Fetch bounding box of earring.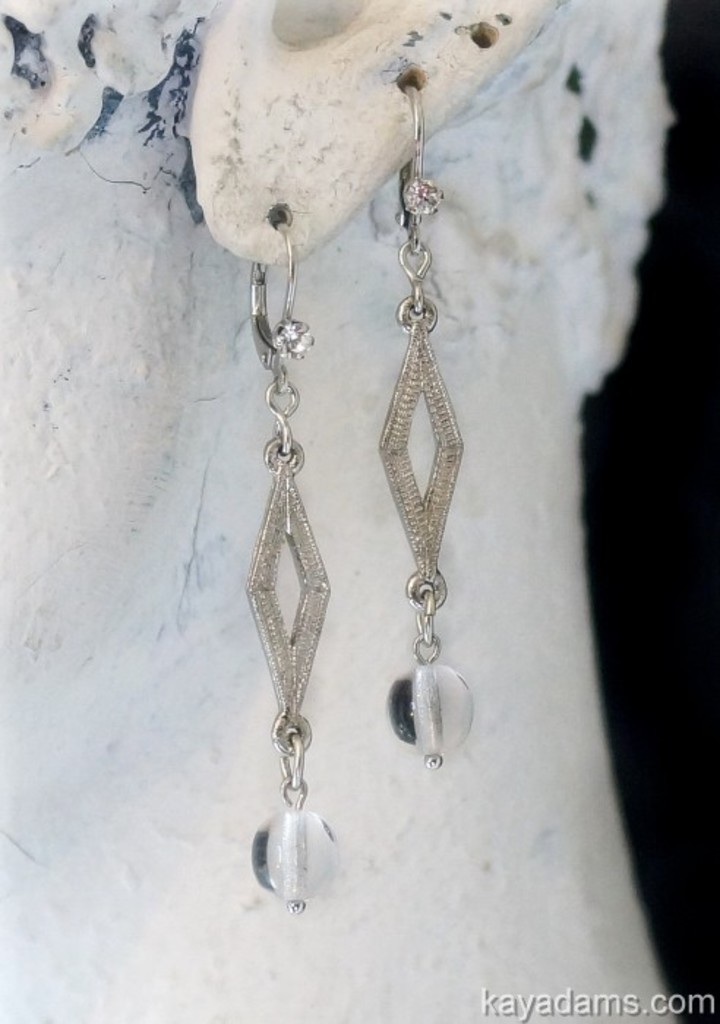
Bbox: 234 214 340 916.
